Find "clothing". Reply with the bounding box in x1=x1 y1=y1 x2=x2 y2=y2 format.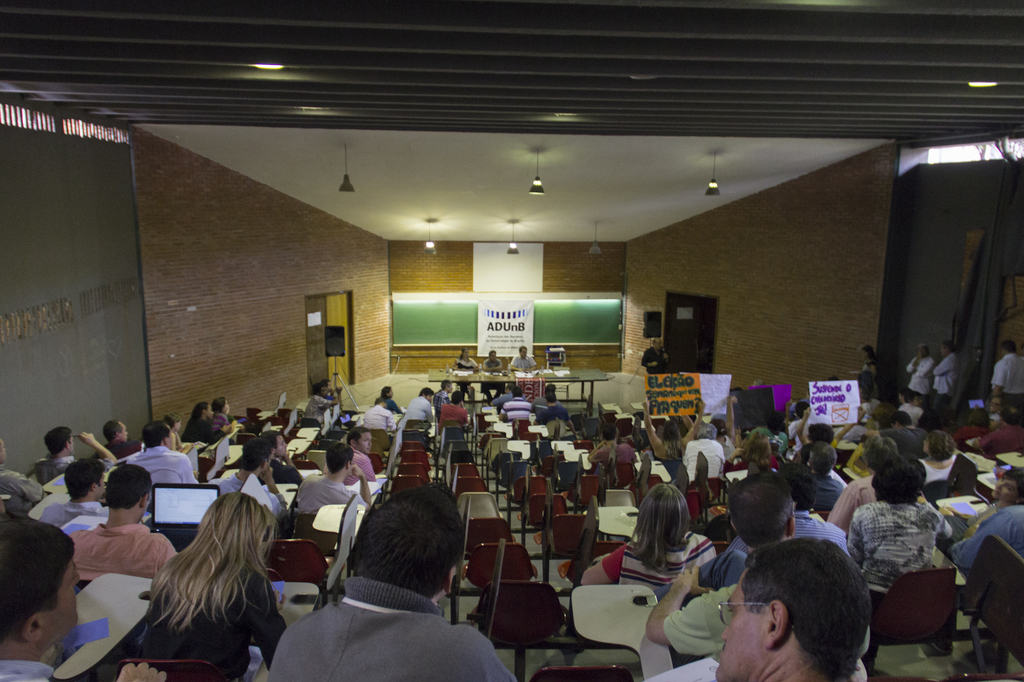
x1=131 y1=447 x2=198 y2=486.
